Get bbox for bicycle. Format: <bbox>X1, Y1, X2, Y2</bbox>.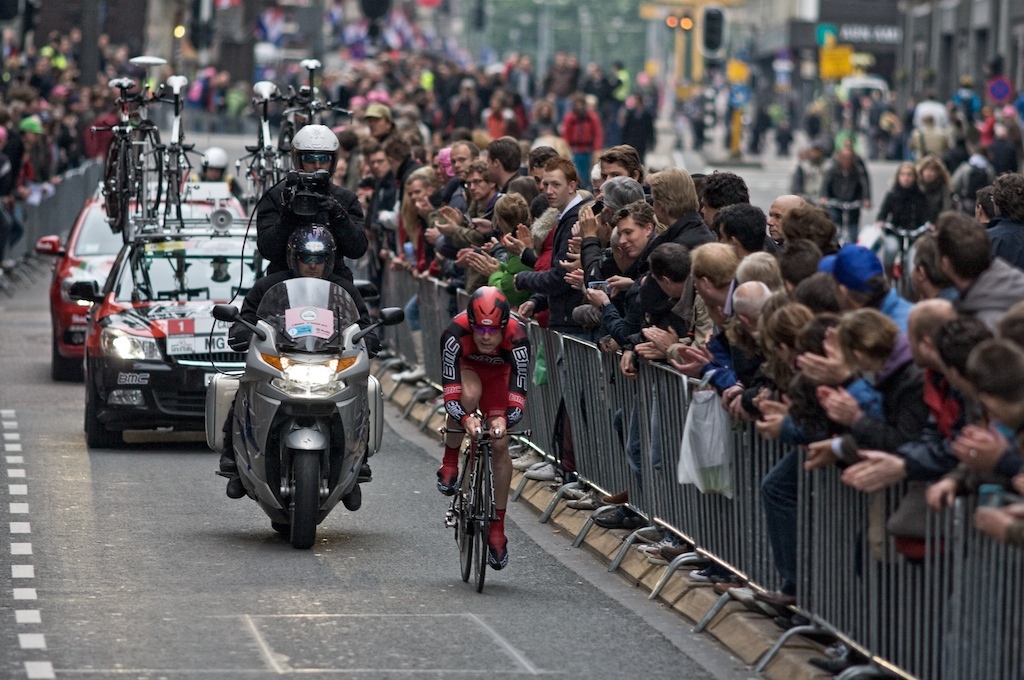
<bbox>437, 391, 518, 596</bbox>.
